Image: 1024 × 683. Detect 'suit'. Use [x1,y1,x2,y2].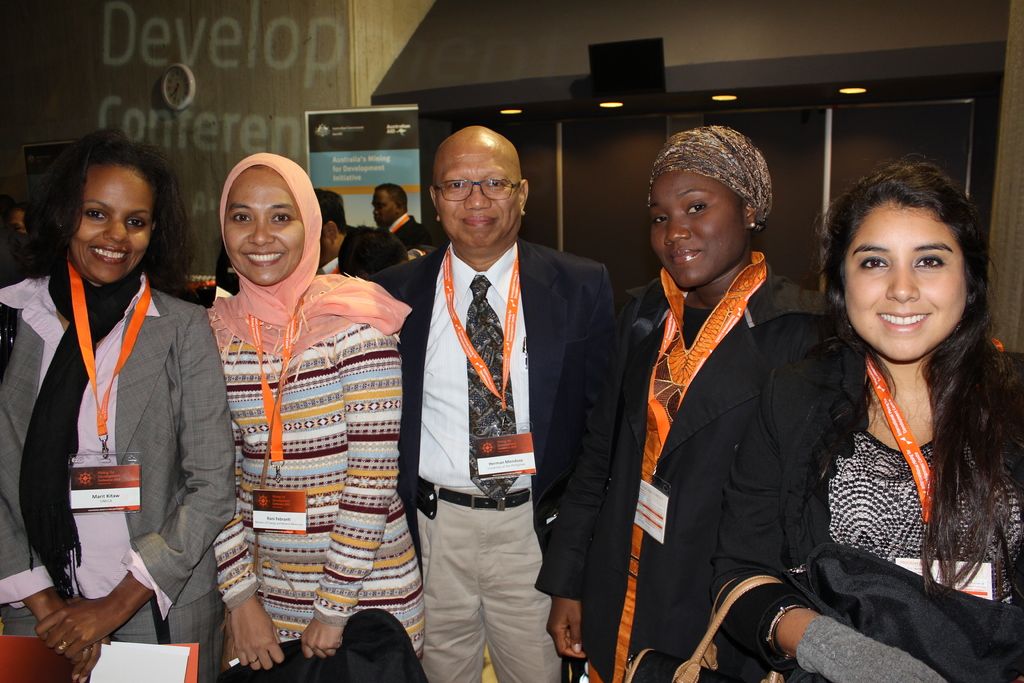
[360,241,619,682].
